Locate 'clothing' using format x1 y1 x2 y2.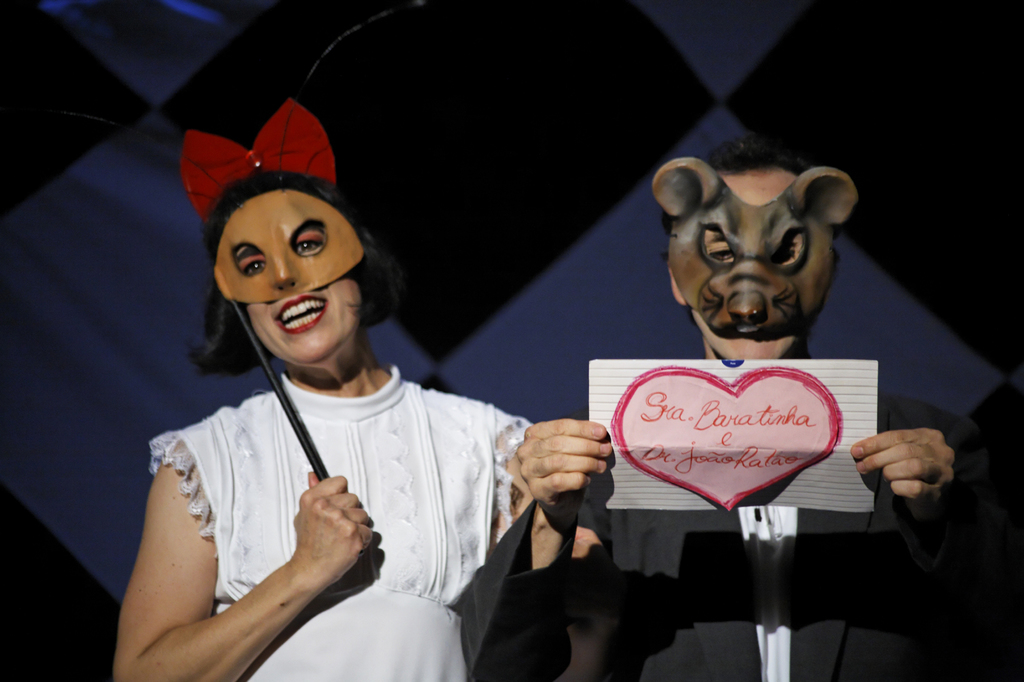
461 393 1023 681.
